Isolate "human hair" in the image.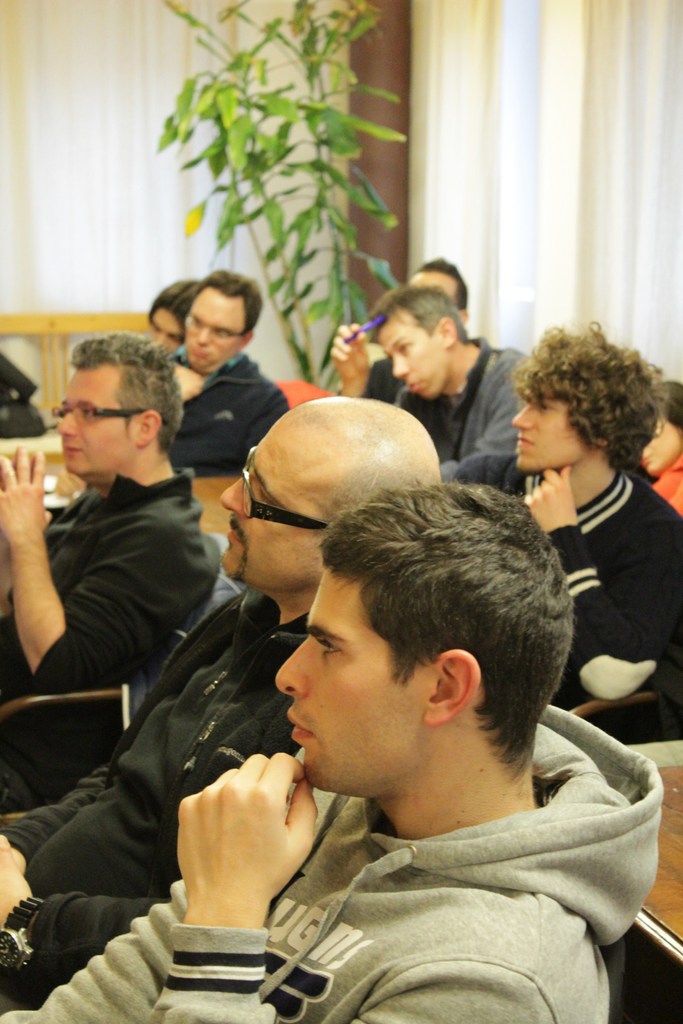
Isolated region: (left=360, top=276, right=473, bottom=355).
